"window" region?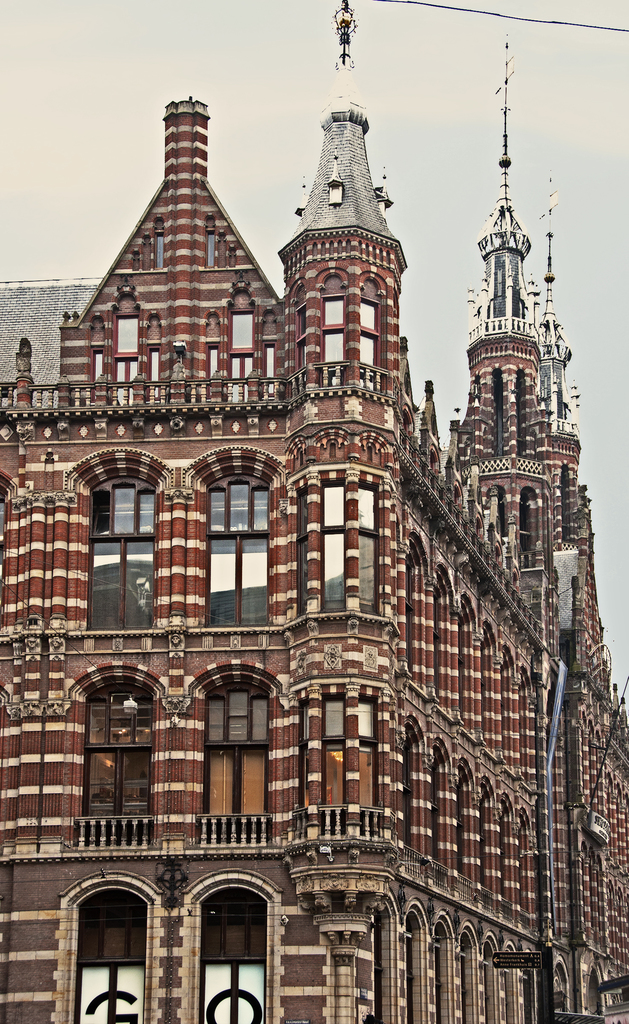
x1=314 y1=275 x2=346 y2=387
